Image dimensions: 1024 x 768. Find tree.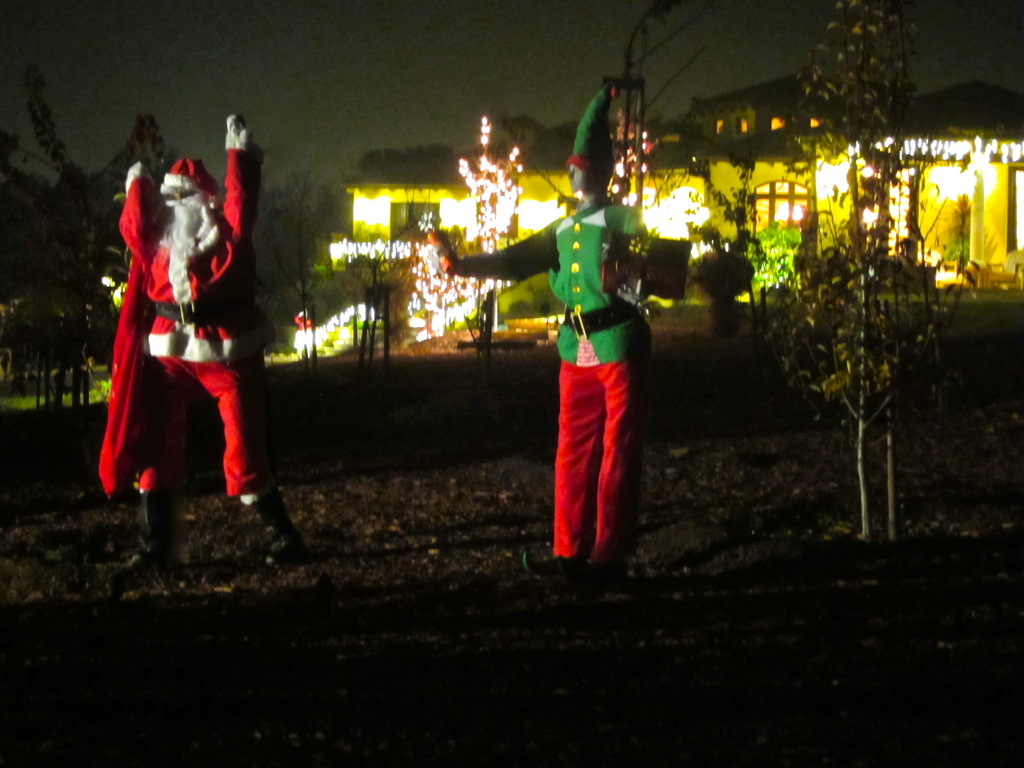
box=[758, 0, 948, 553].
